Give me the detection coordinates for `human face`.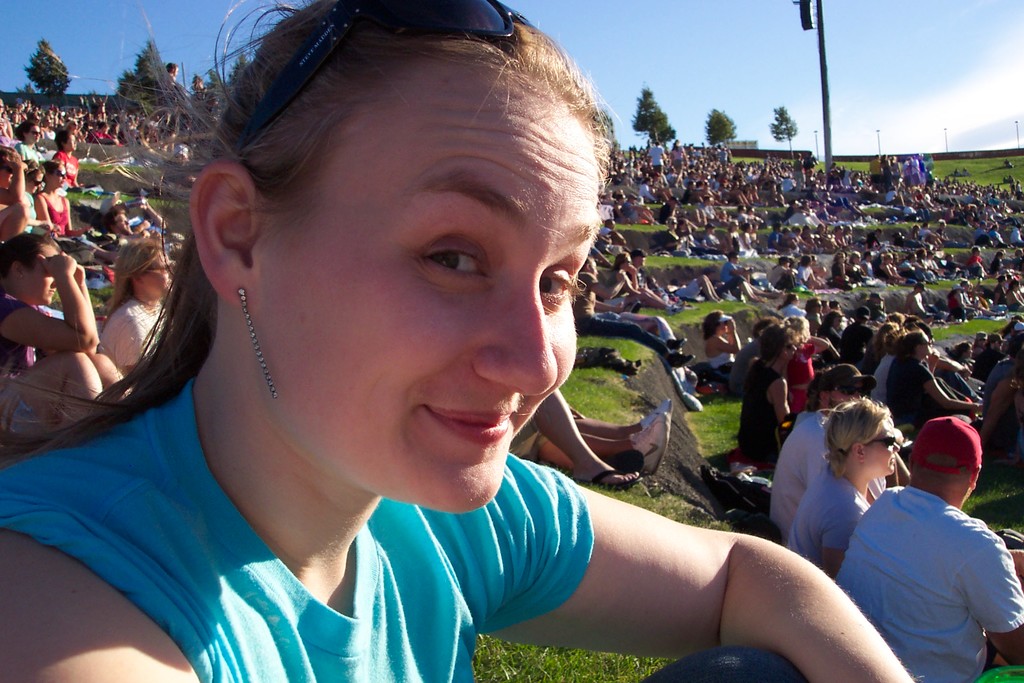
(left=822, top=299, right=831, bottom=318).
